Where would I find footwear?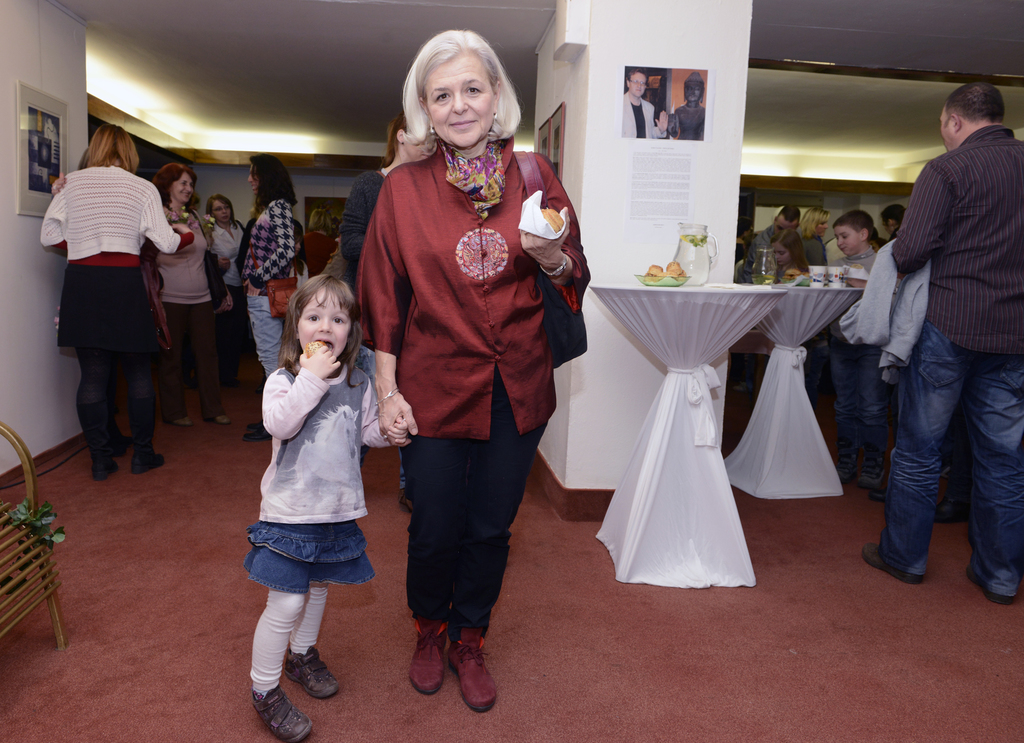
At bbox=(963, 567, 1014, 608).
